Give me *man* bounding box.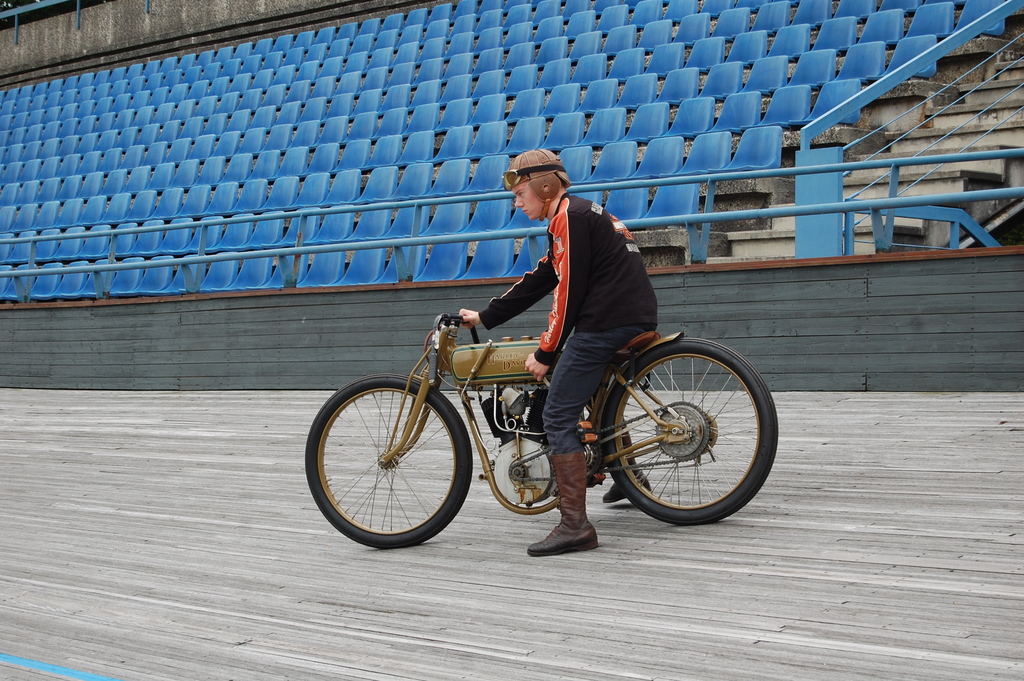
<box>461,147,657,557</box>.
